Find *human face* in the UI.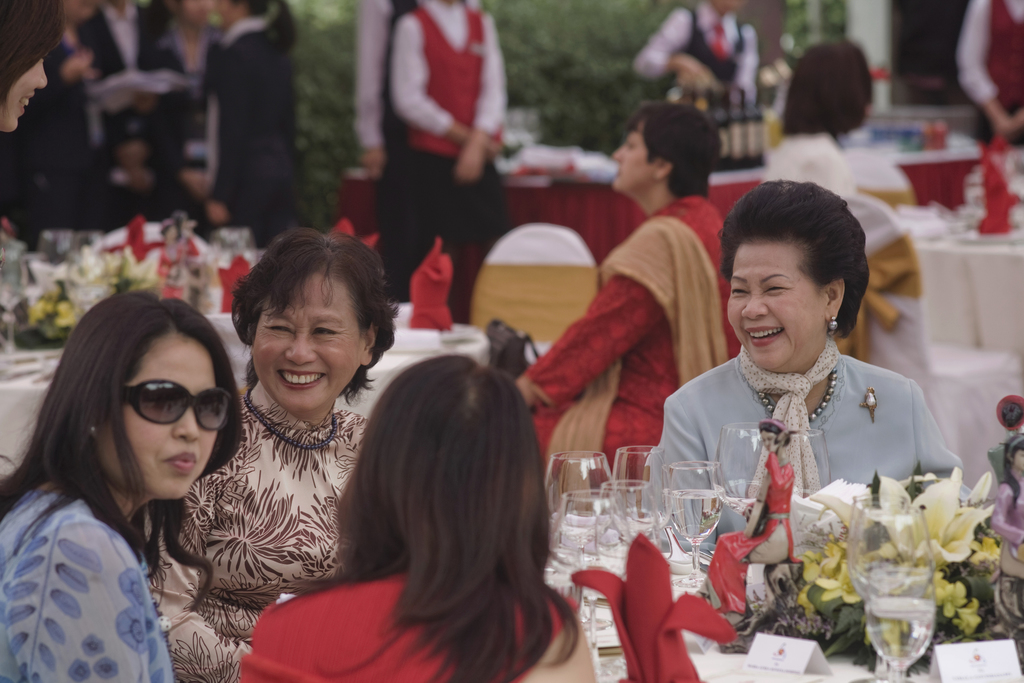
UI element at <box>725,234,829,366</box>.
